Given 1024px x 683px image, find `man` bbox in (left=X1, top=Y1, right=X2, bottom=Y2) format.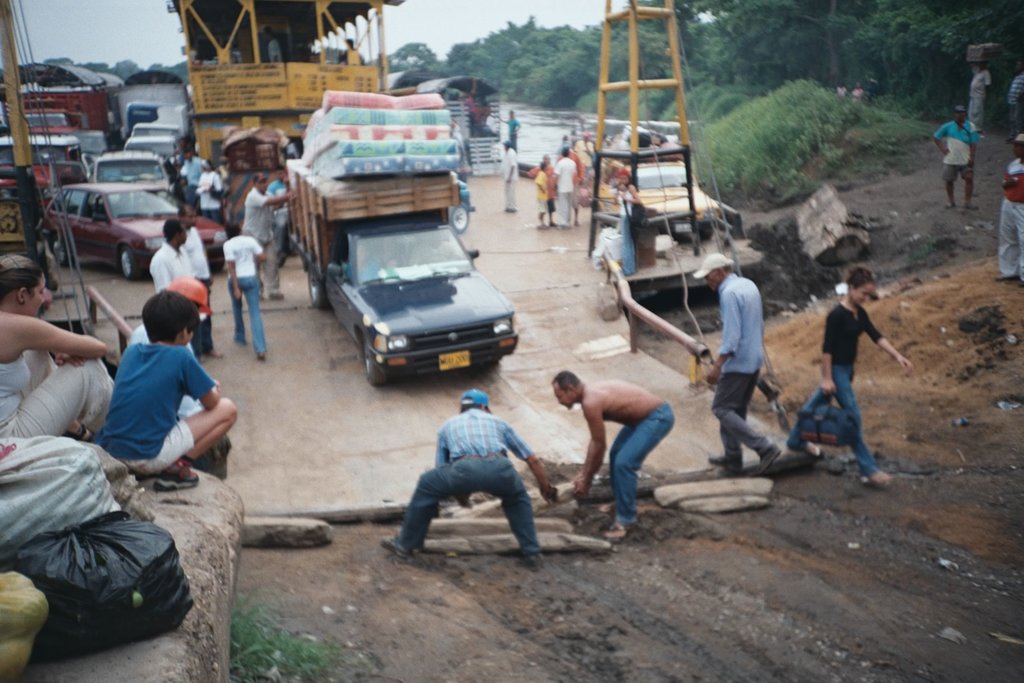
(left=380, top=390, right=563, bottom=562).
